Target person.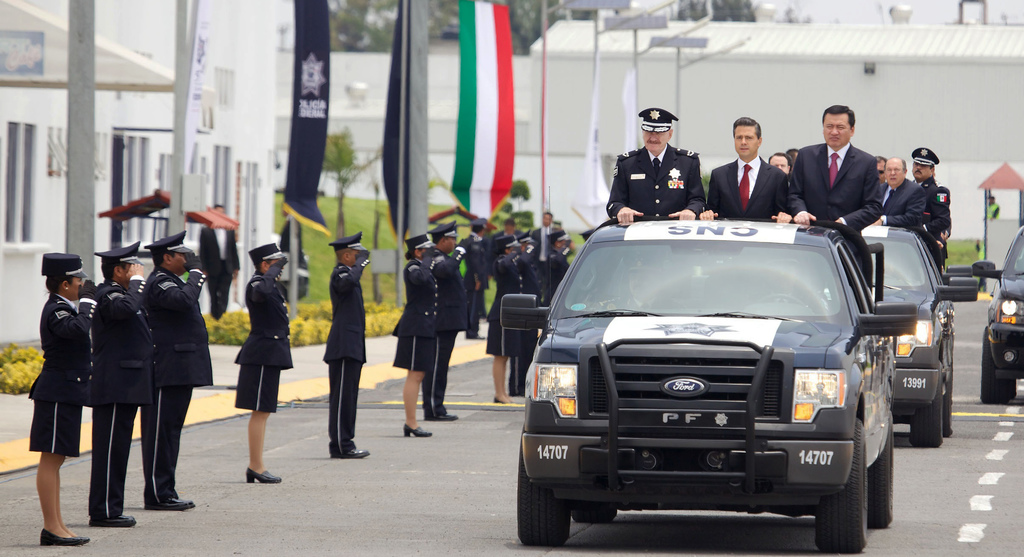
Target region: (87, 236, 163, 526).
